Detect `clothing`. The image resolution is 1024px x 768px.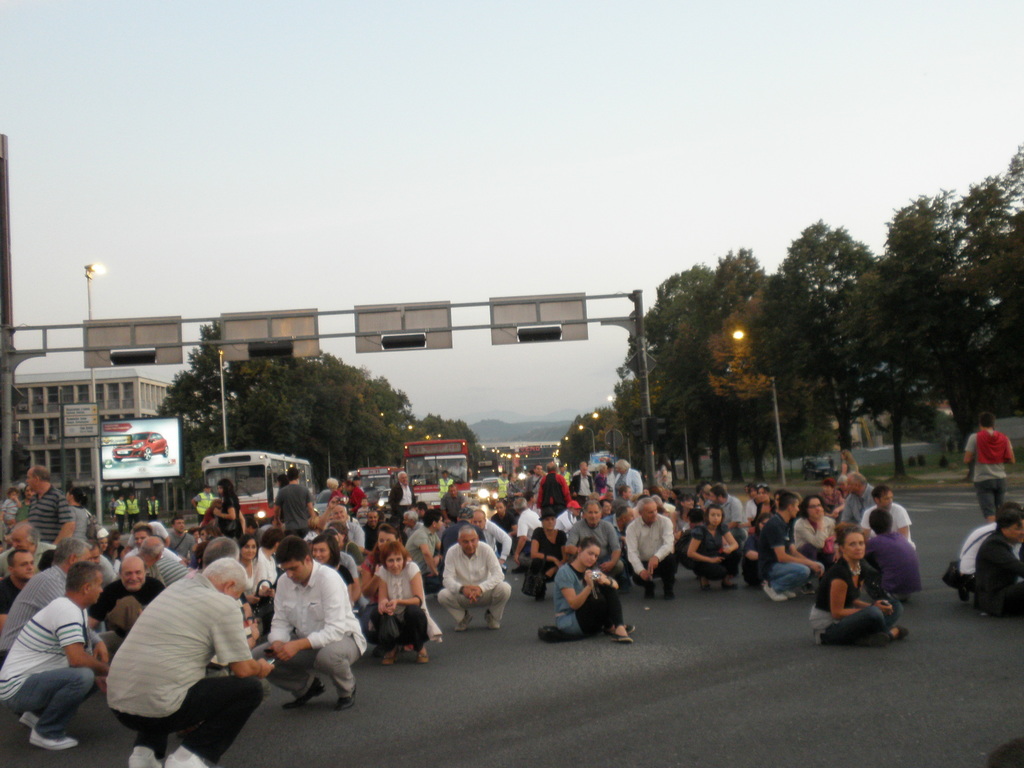
locate(570, 467, 592, 503).
